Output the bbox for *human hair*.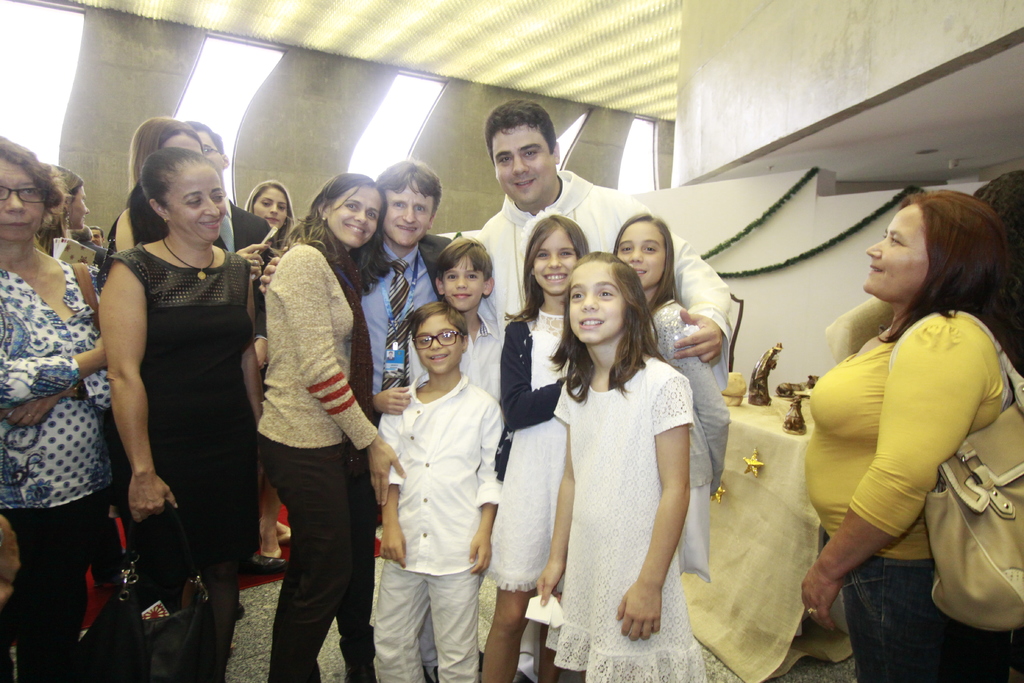
{"x1": 612, "y1": 214, "x2": 680, "y2": 309}.
